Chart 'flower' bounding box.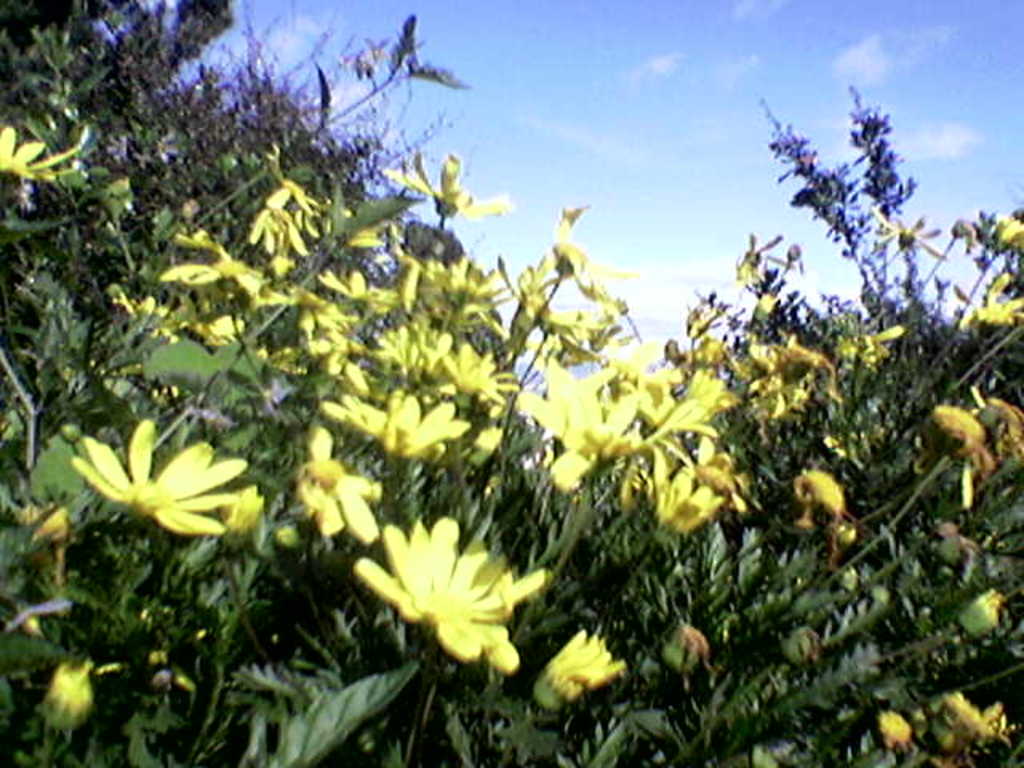
Charted: box=[960, 272, 1022, 330].
